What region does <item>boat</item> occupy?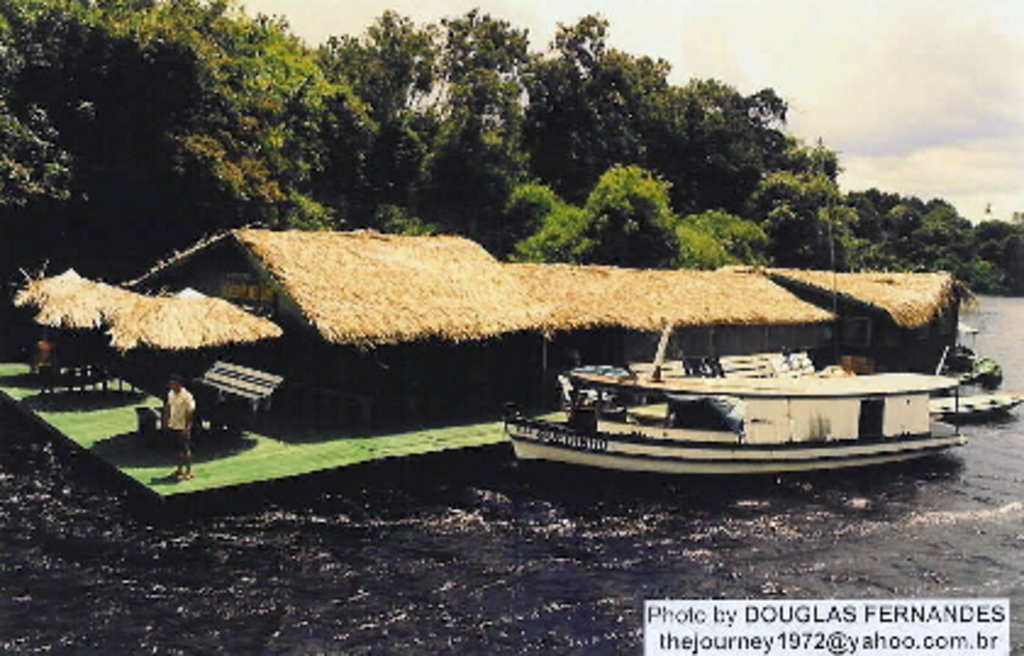
936, 390, 1014, 417.
